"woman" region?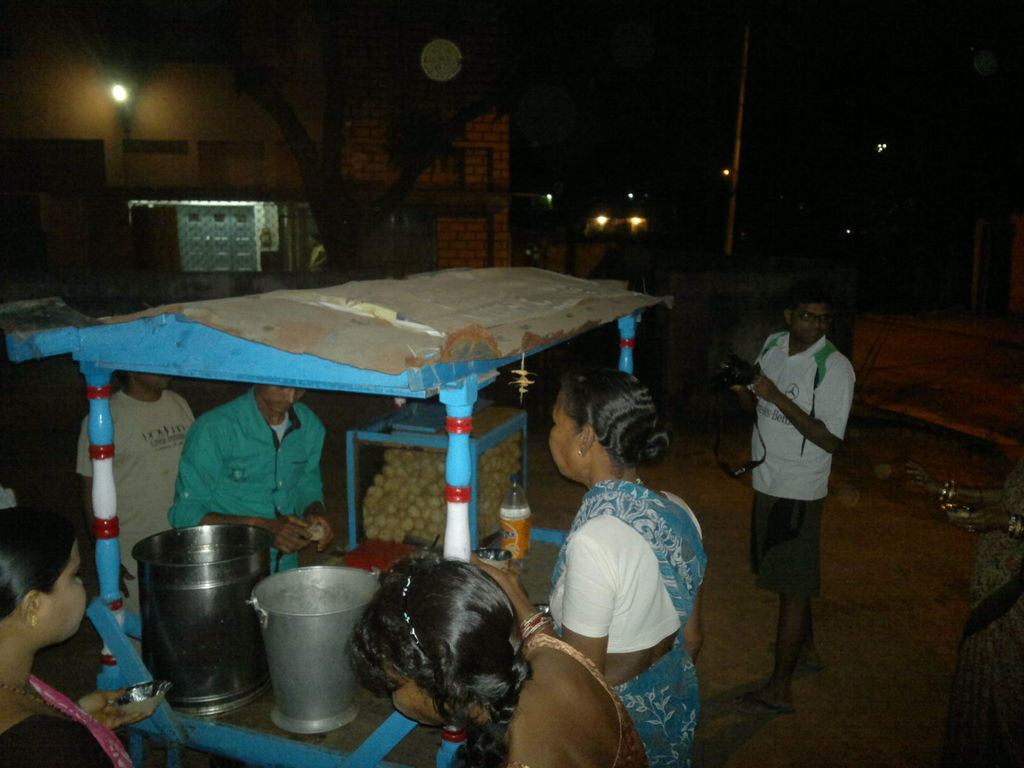
x1=513 y1=361 x2=715 y2=765
